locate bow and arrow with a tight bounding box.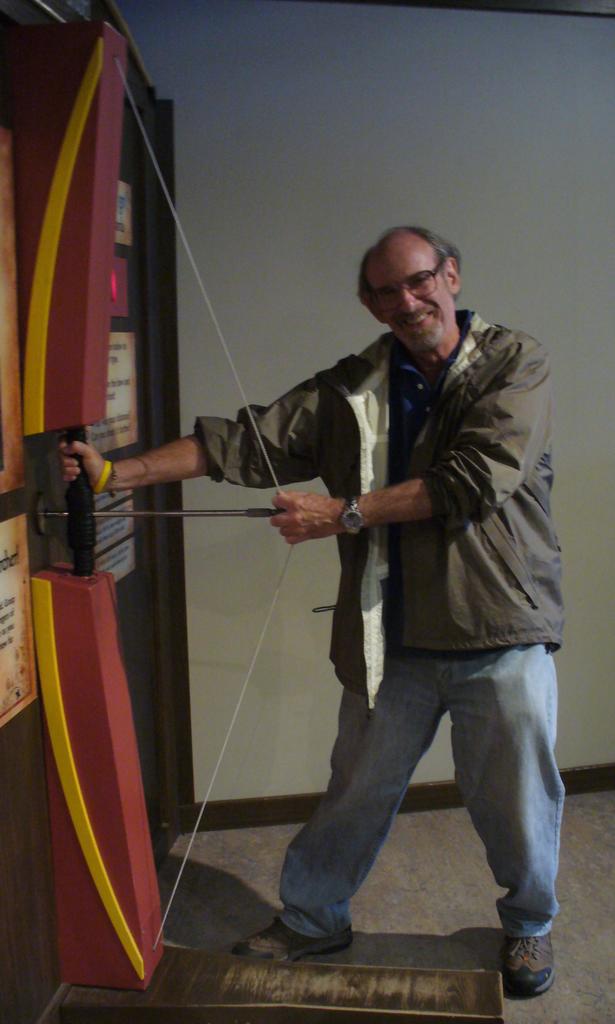
41,506,289,524.
